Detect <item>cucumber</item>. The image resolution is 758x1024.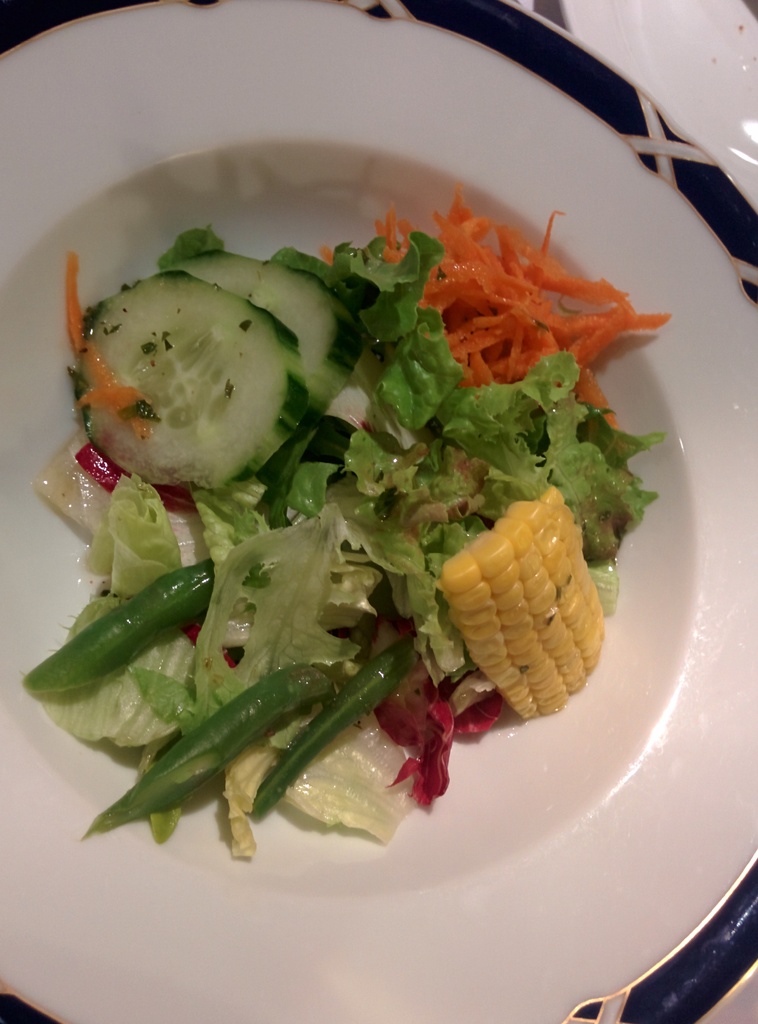
locate(165, 244, 364, 424).
